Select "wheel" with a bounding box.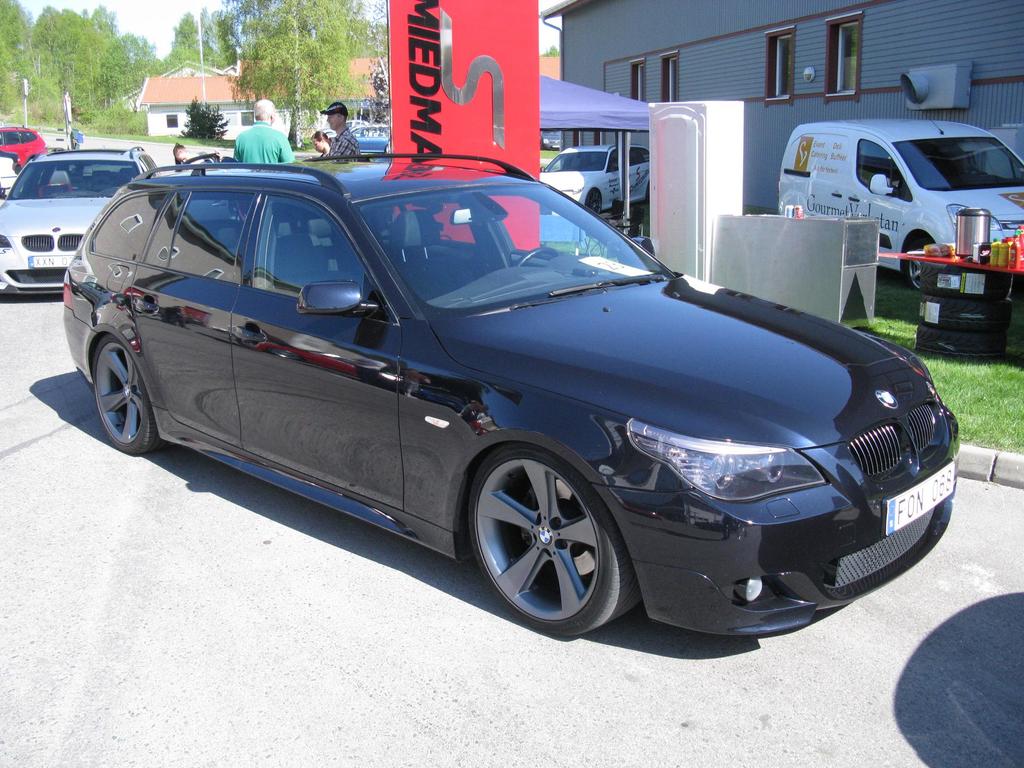
bbox=[513, 247, 561, 268].
